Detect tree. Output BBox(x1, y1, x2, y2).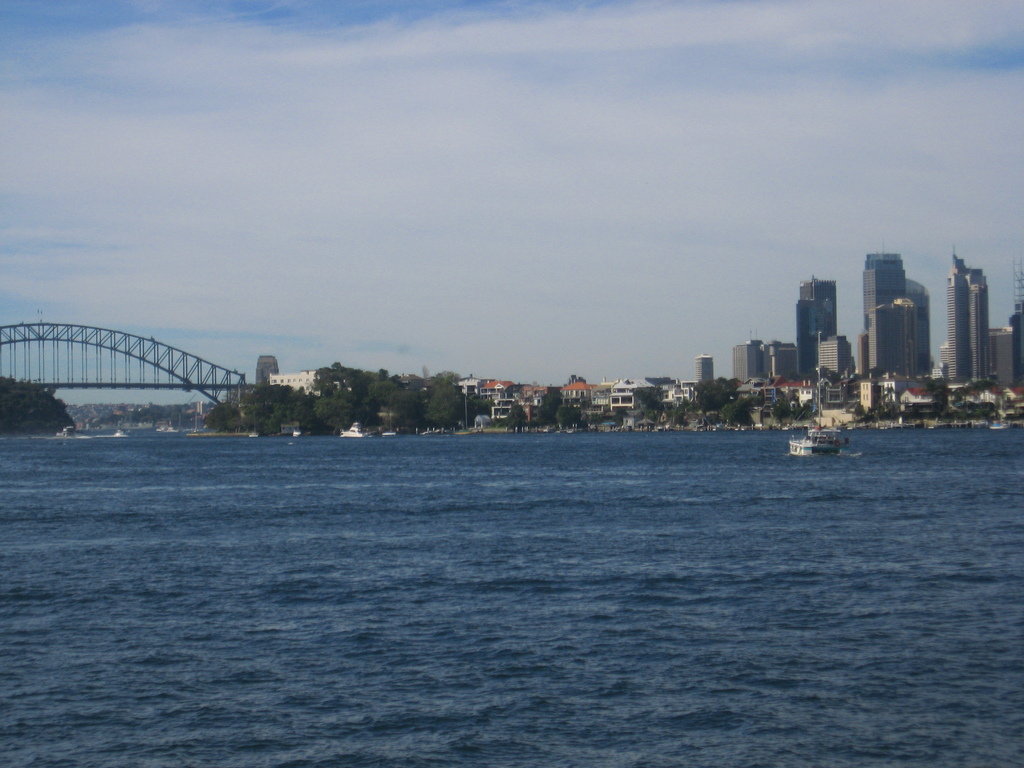
BBox(557, 406, 579, 430).
